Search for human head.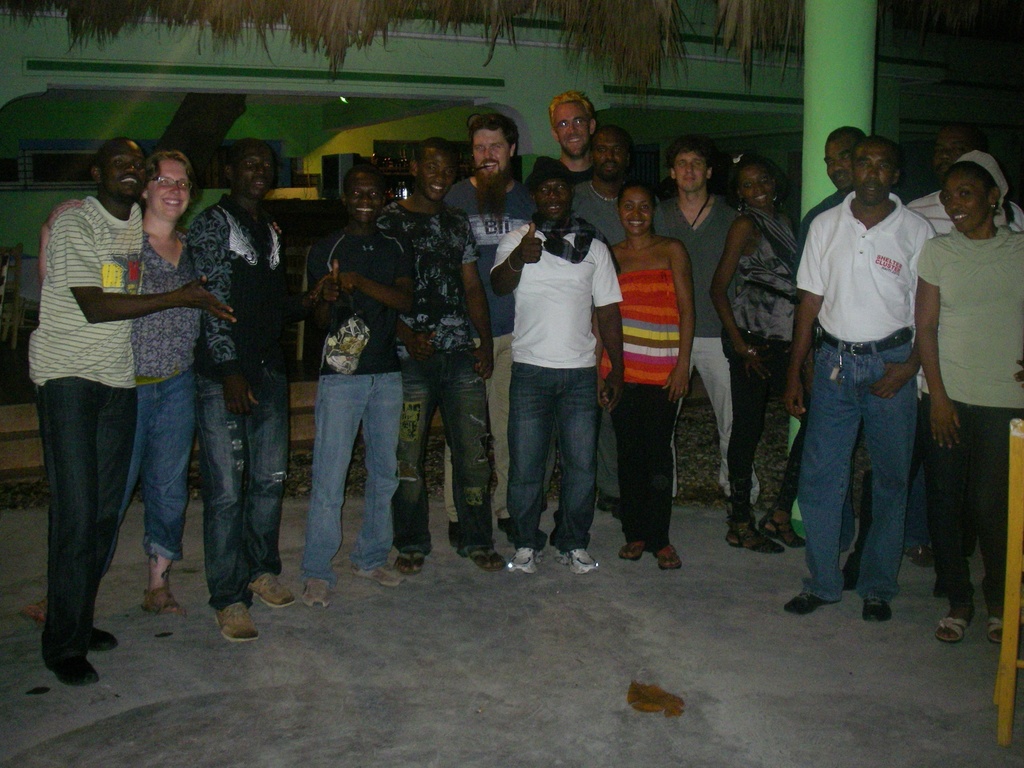
Found at rect(591, 119, 637, 184).
